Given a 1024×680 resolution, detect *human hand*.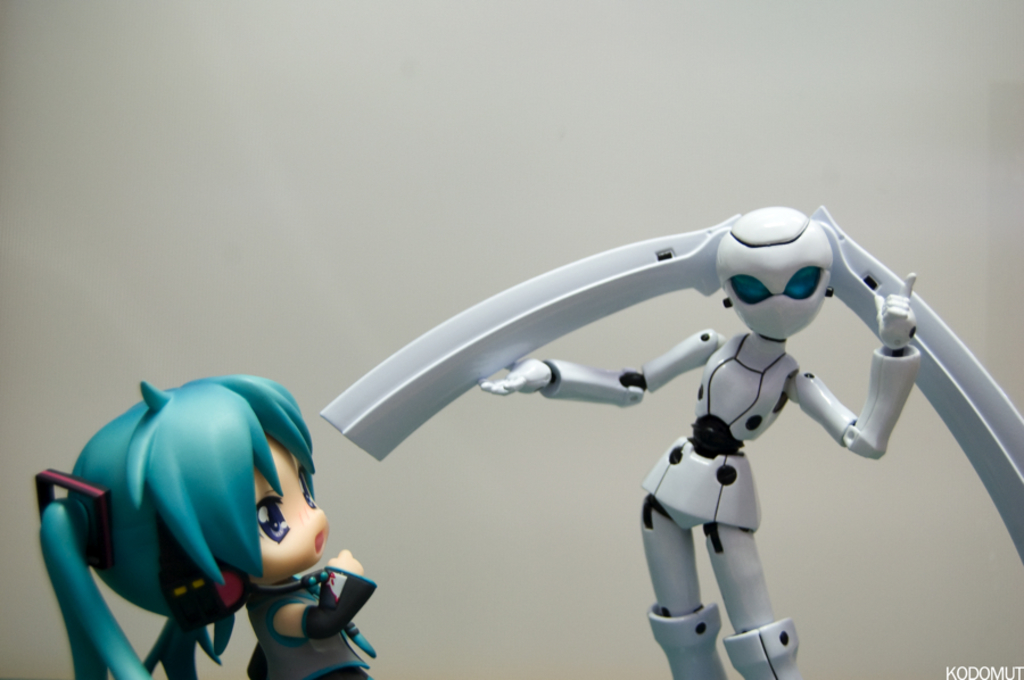
detection(870, 267, 919, 356).
